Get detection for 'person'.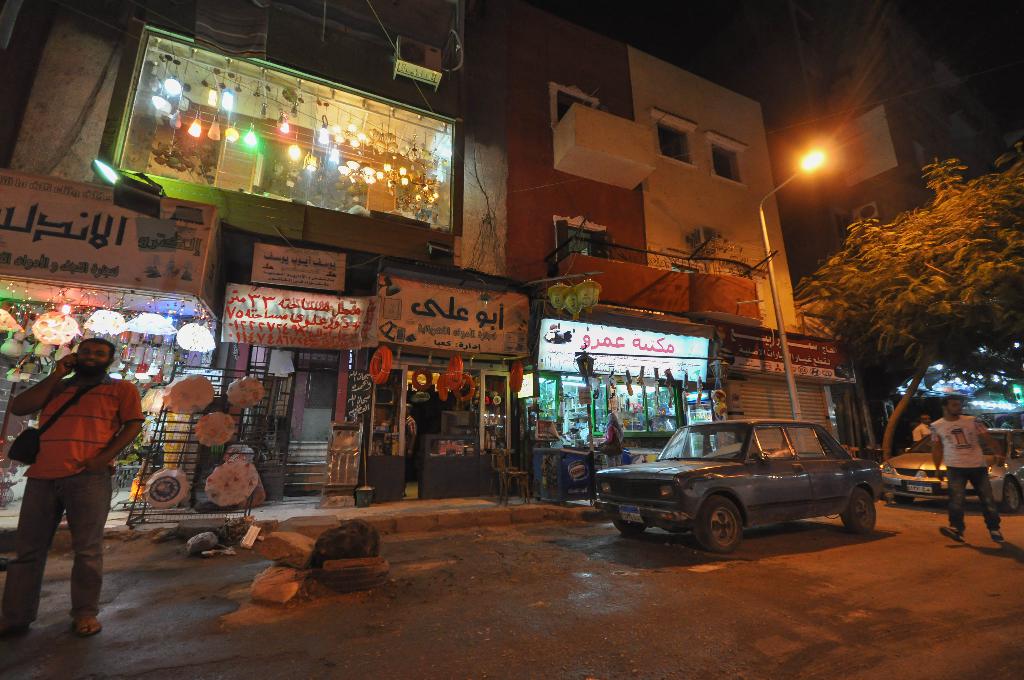
Detection: <bbox>598, 414, 622, 469</bbox>.
